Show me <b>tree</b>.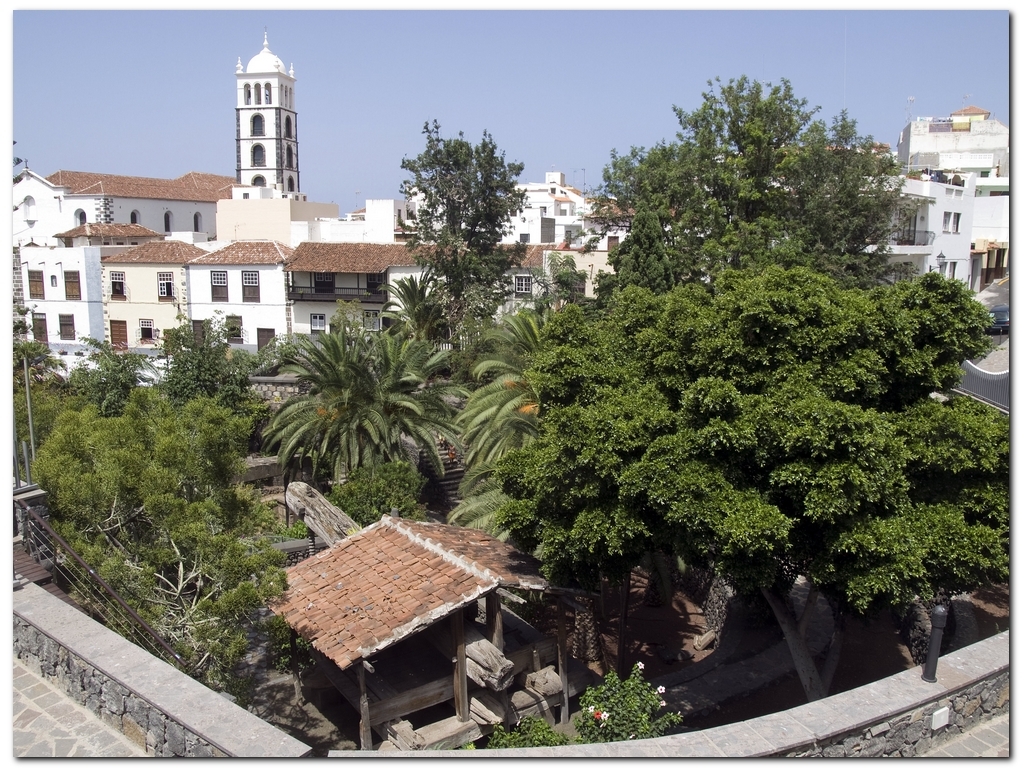
<b>tree</b> is here: (left=459, top=373, right=531, bottom=455).
